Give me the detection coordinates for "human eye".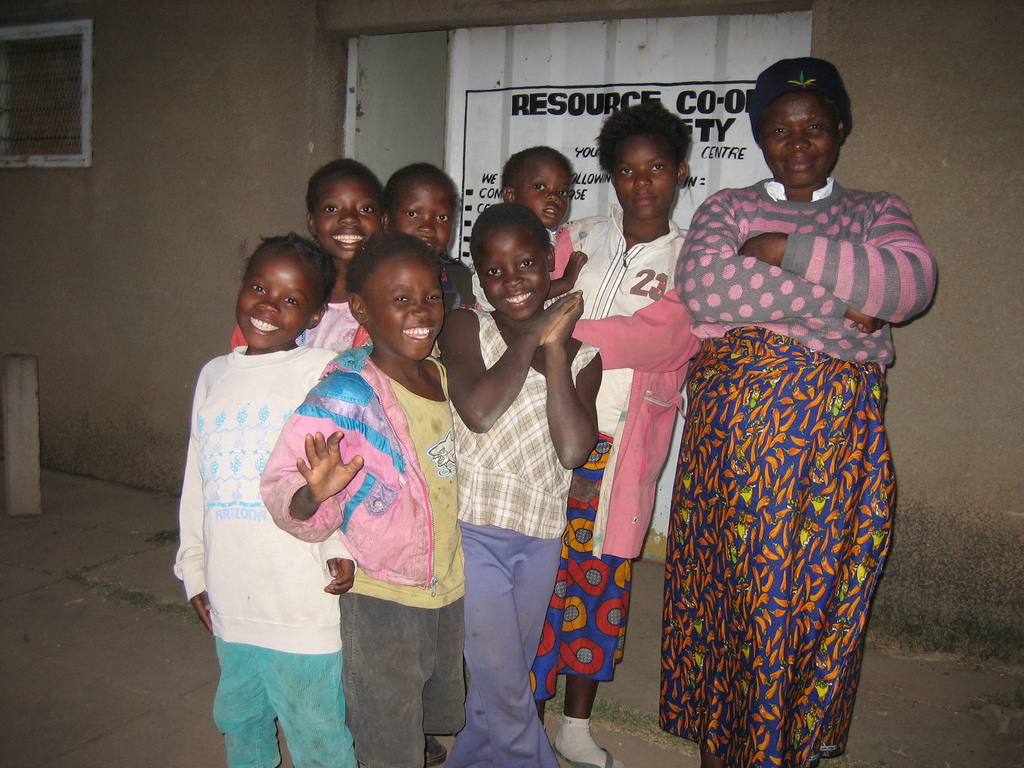
403,207,420,221.
